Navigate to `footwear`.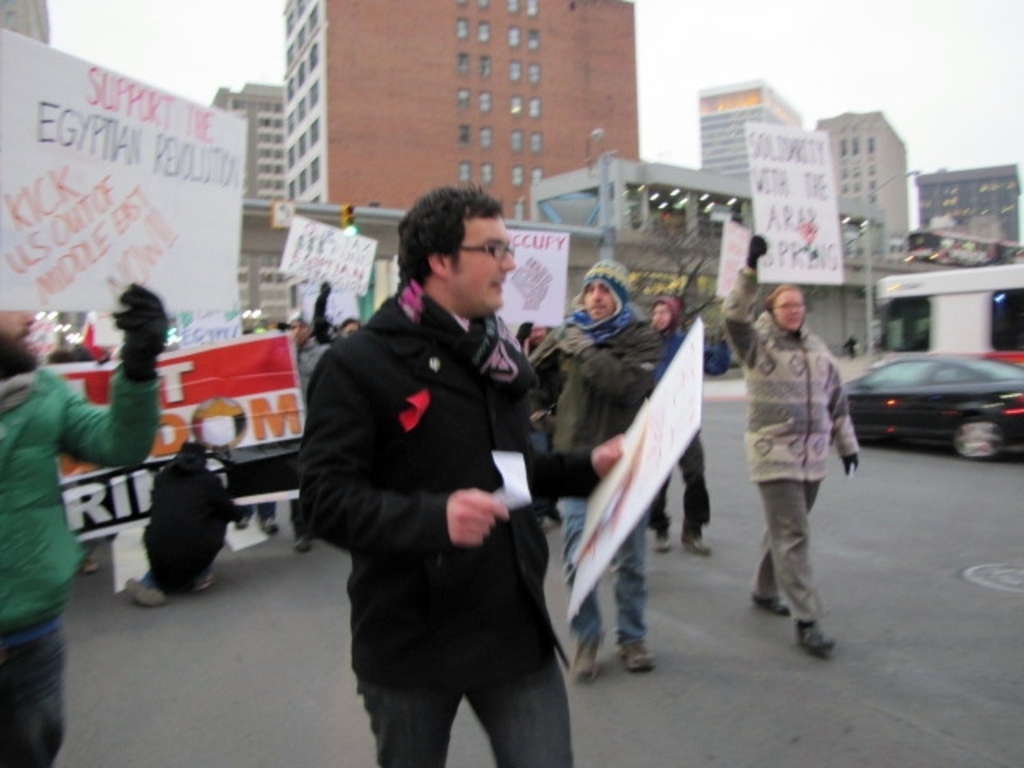
Navigation target: Rect(616, 638, 659, 674).
